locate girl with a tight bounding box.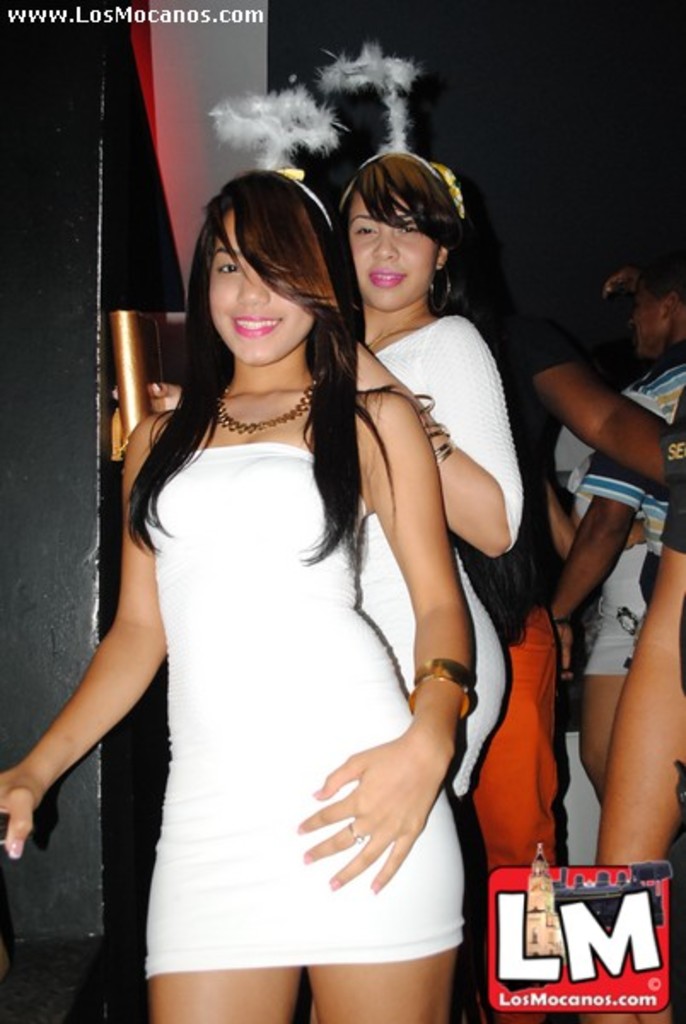
select_region(358, 147, 526, 811).
